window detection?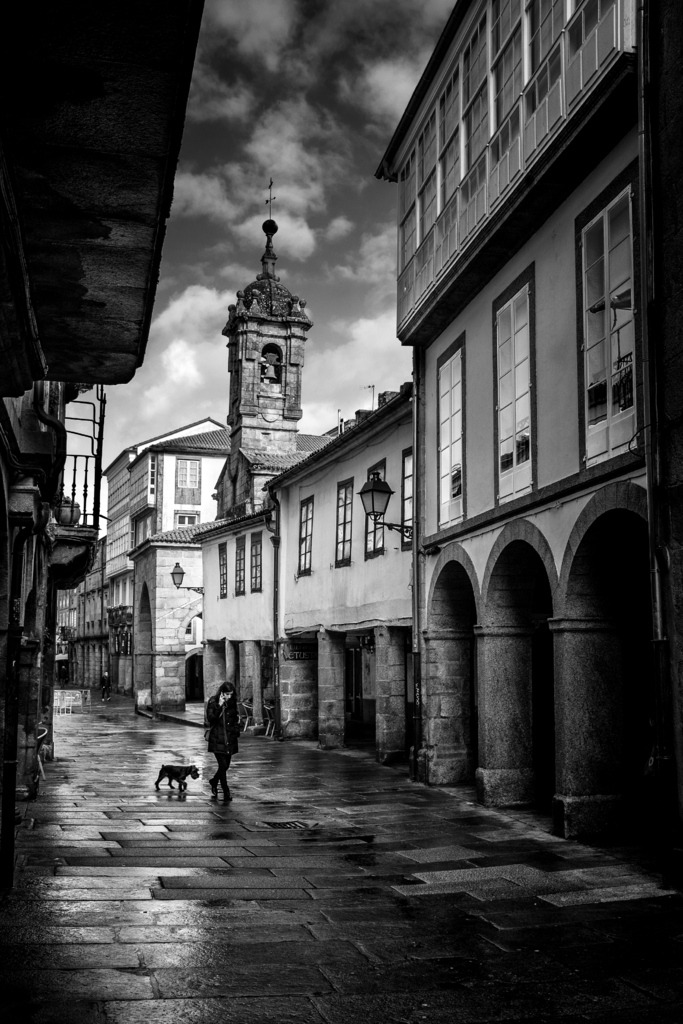
(x1=253, y1=530, x2=264, y2=593)
